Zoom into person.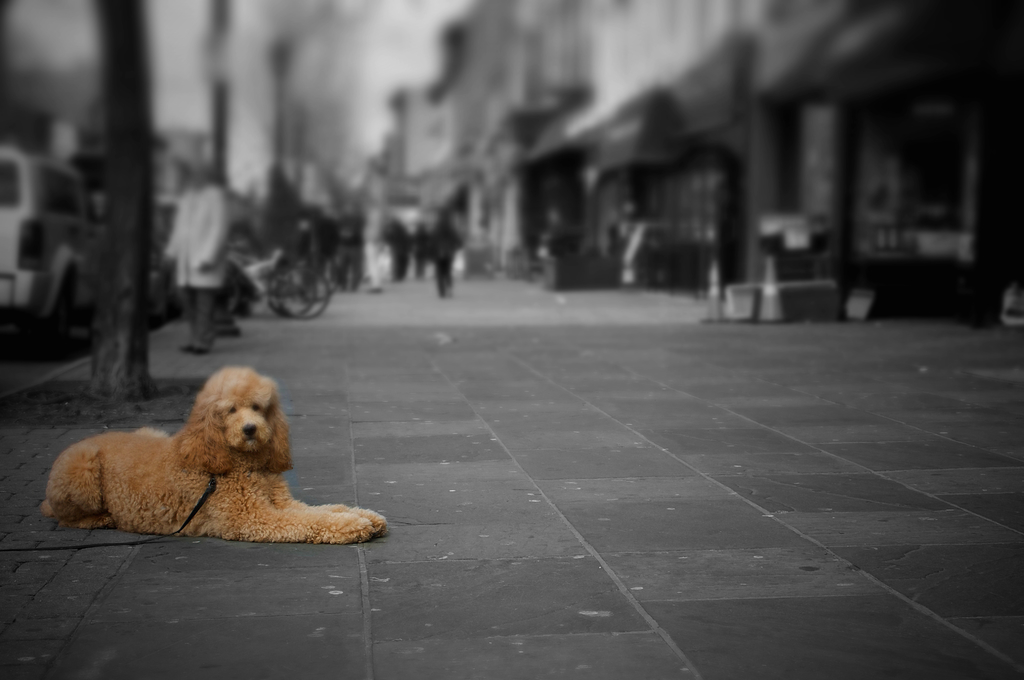
Zoom target: x1=160, y1=157, x2=232, y2=352.
